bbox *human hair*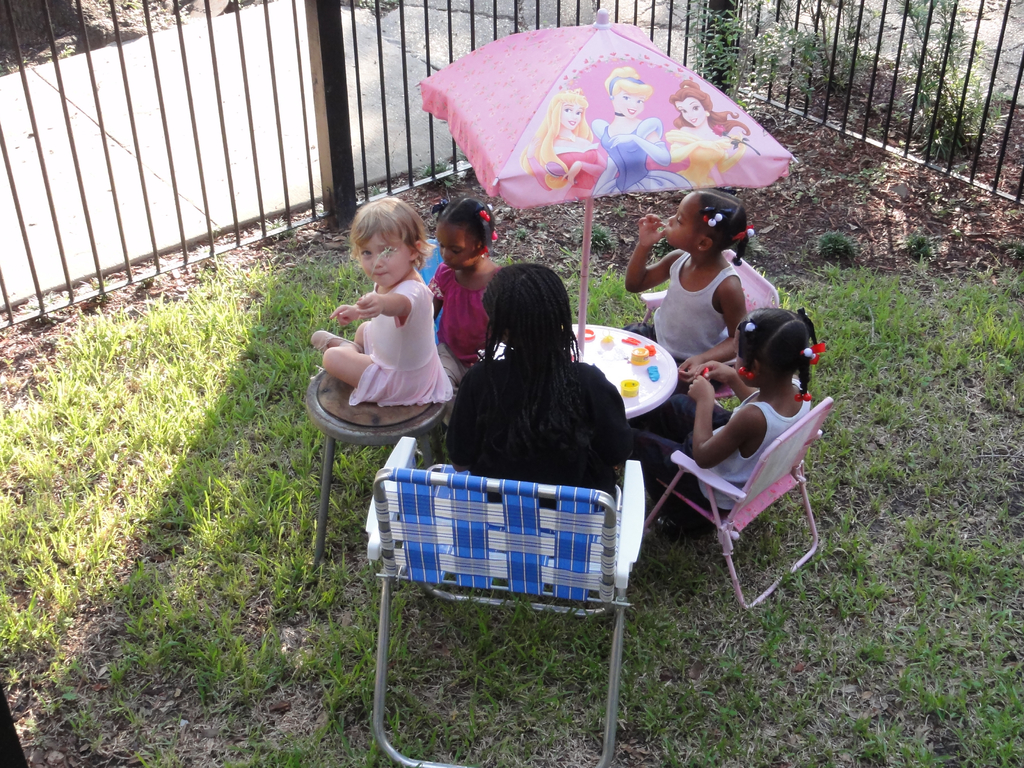
locate(735, 311, 822, 404)
